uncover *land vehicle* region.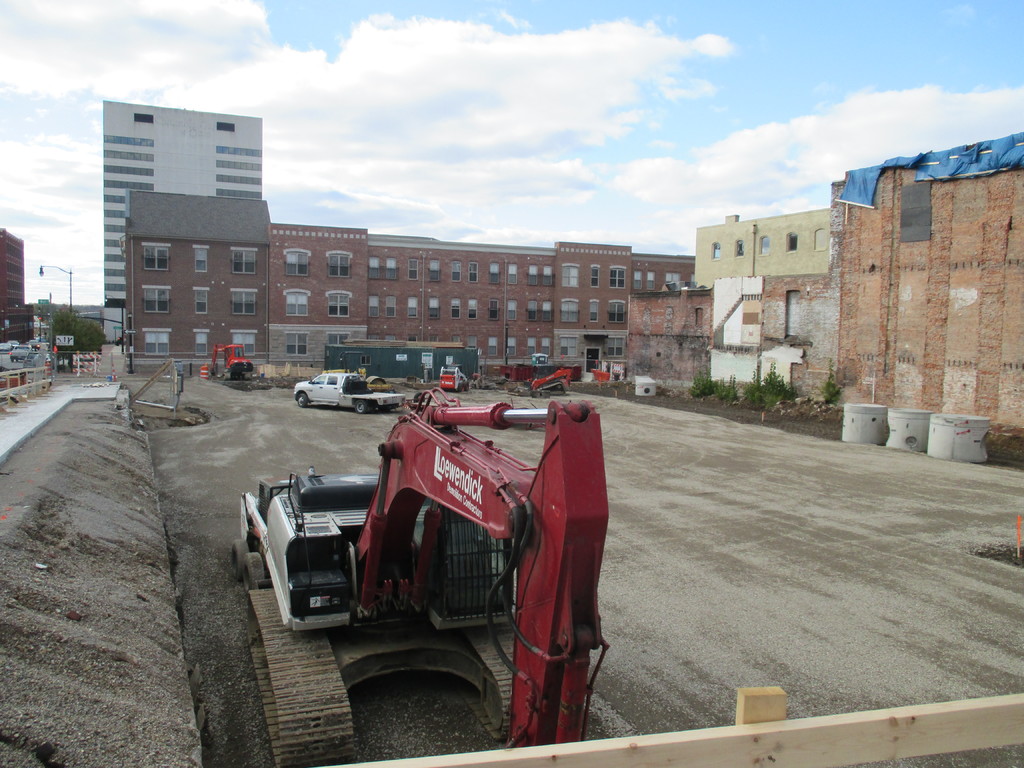
Uncovered: x1=442 y1=367 x2=467 y2=387.
